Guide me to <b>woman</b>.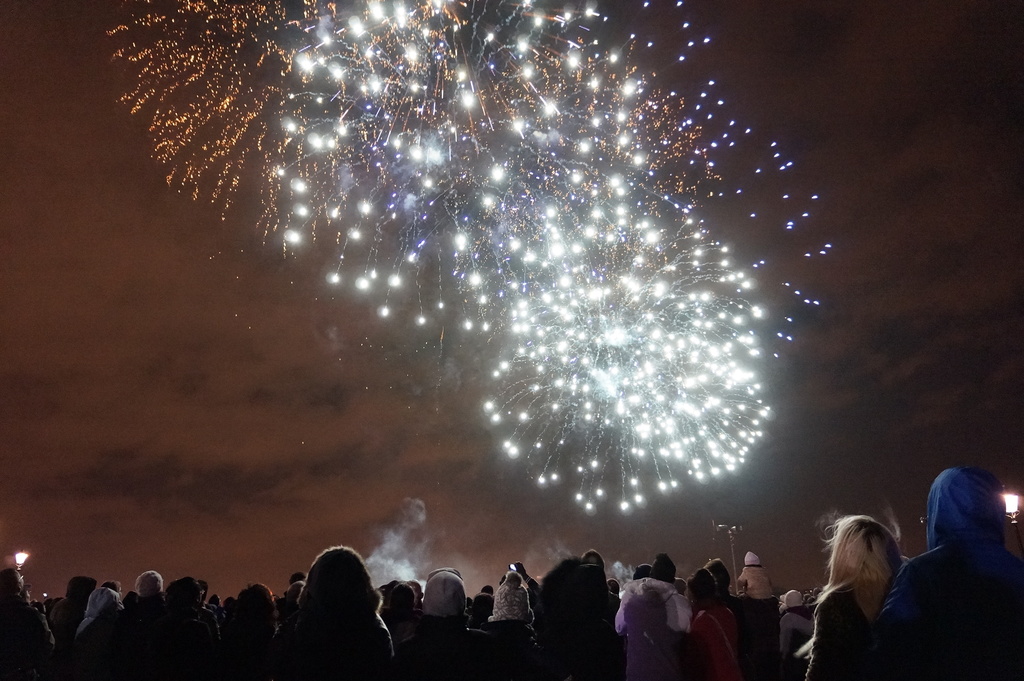
Guidance: 687:567:744:680.
